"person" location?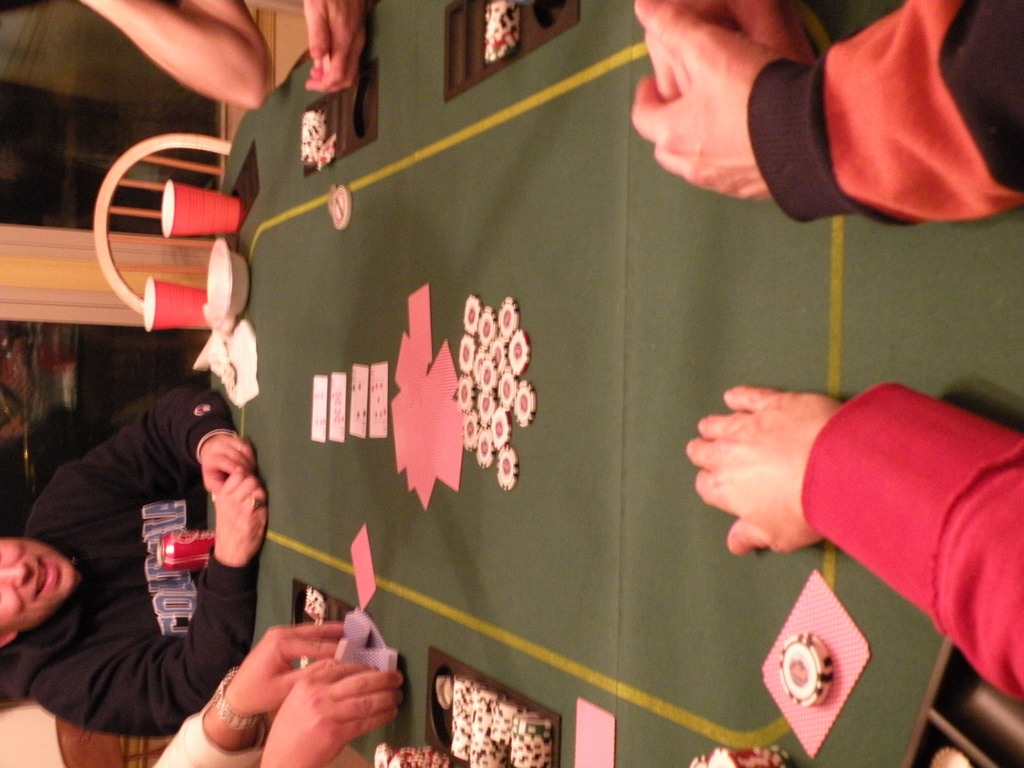
x1=0 y1=378 x2=263 y2=738
